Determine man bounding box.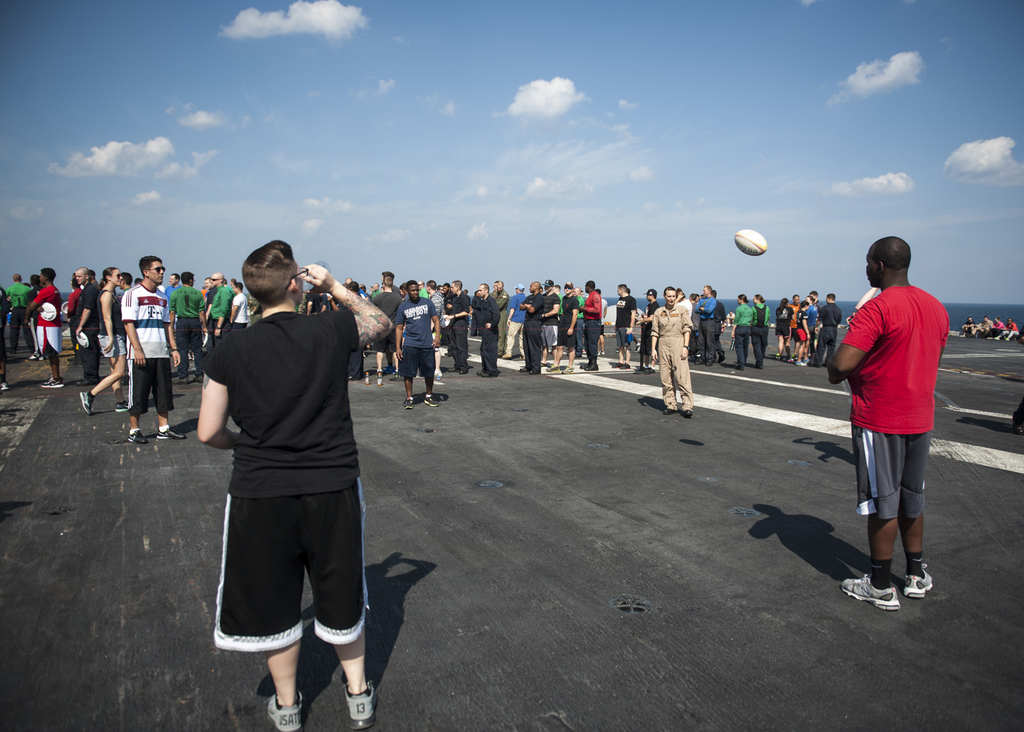
Determined: 206:270:234:353.
